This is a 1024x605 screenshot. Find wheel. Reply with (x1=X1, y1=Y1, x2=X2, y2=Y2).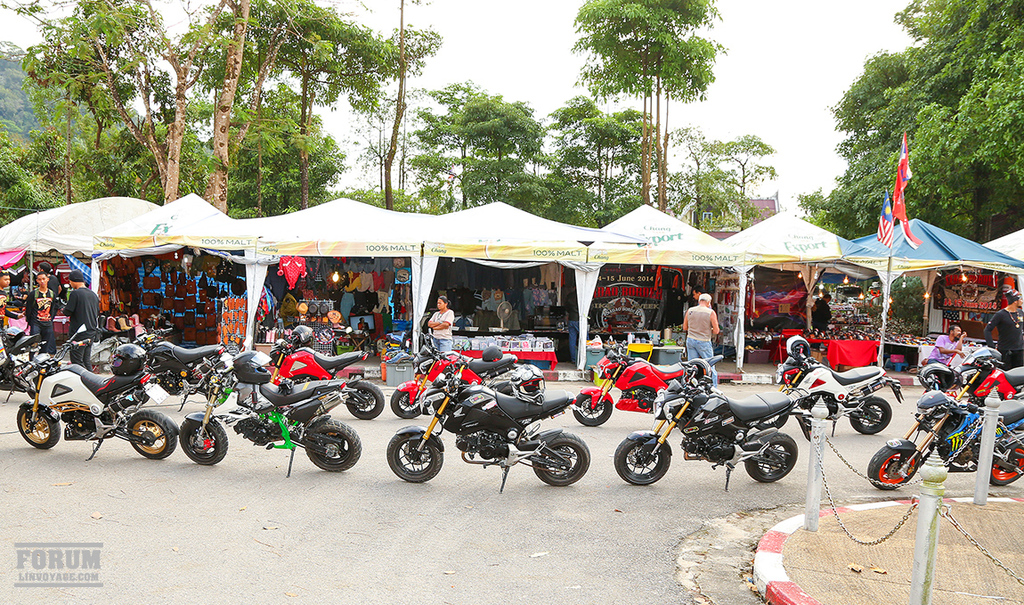
(x1=126, y1=411, x2=176, y2=458).
